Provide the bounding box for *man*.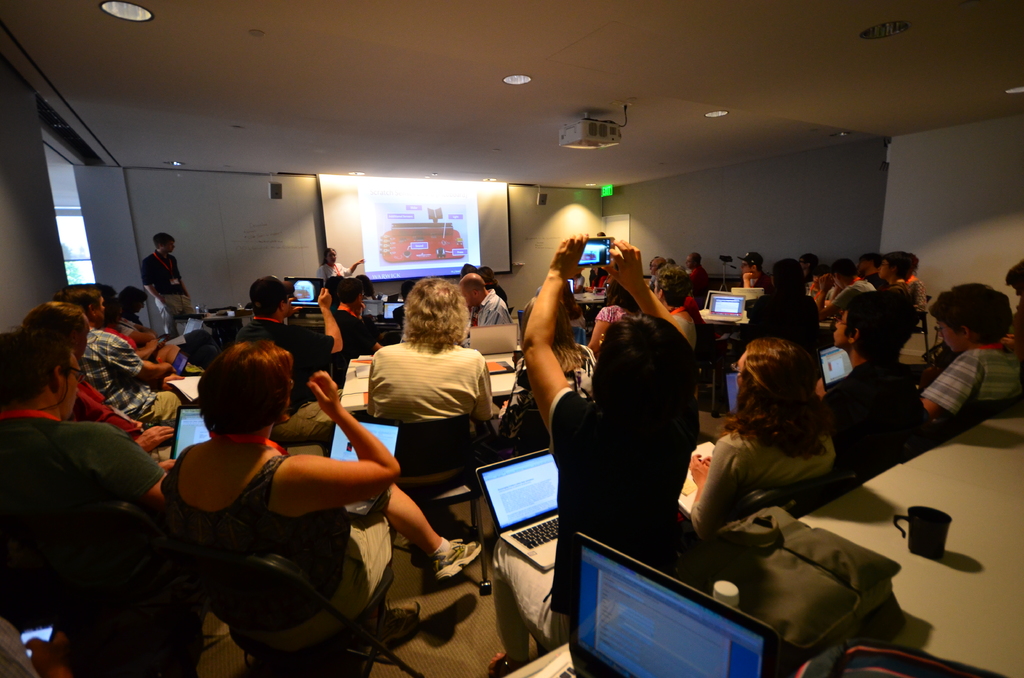
(x1=812, y1=262, x2=886, y2=324).
